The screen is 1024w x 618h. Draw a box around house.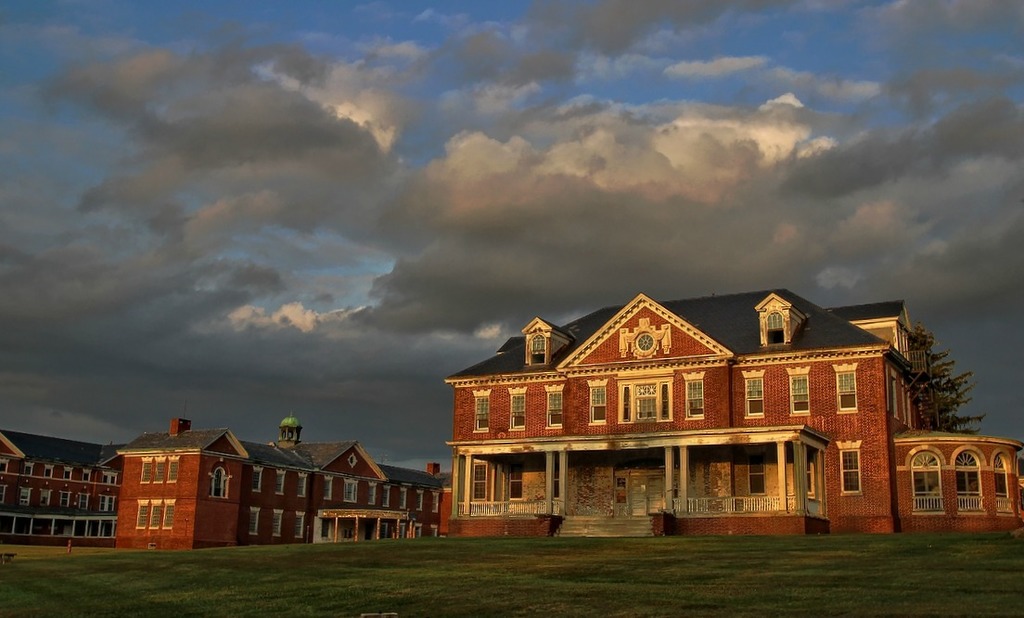
bbox=(0, 429, 124, 547).
